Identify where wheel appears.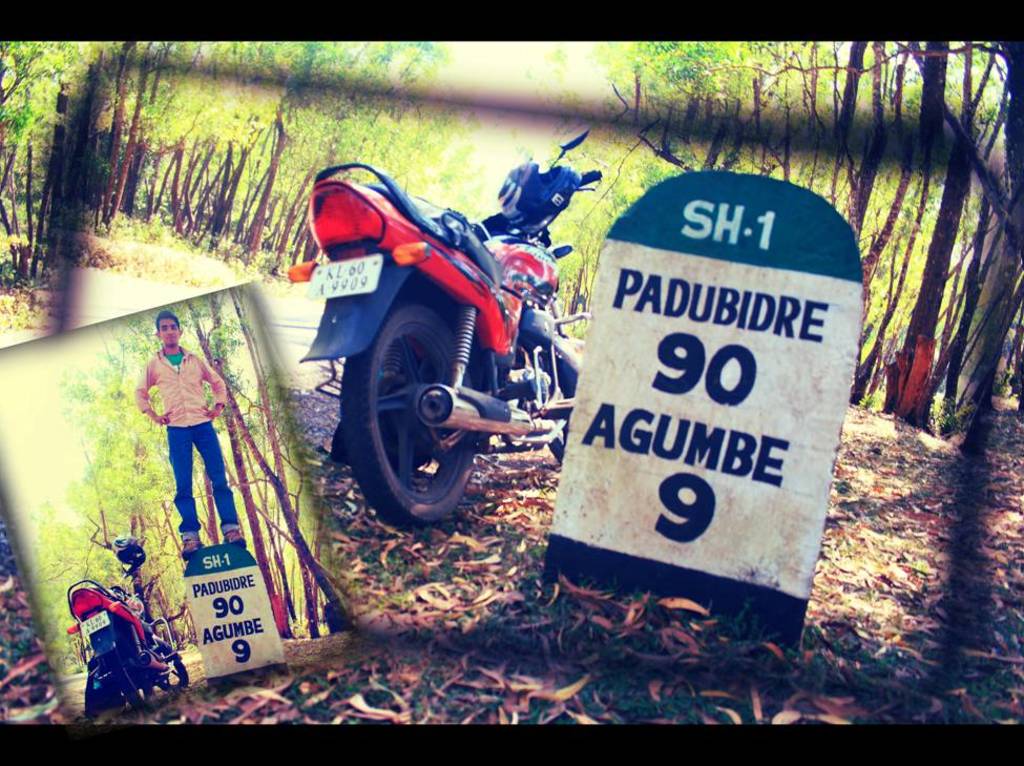
Appears at crop(334, 290, 482, 532).
